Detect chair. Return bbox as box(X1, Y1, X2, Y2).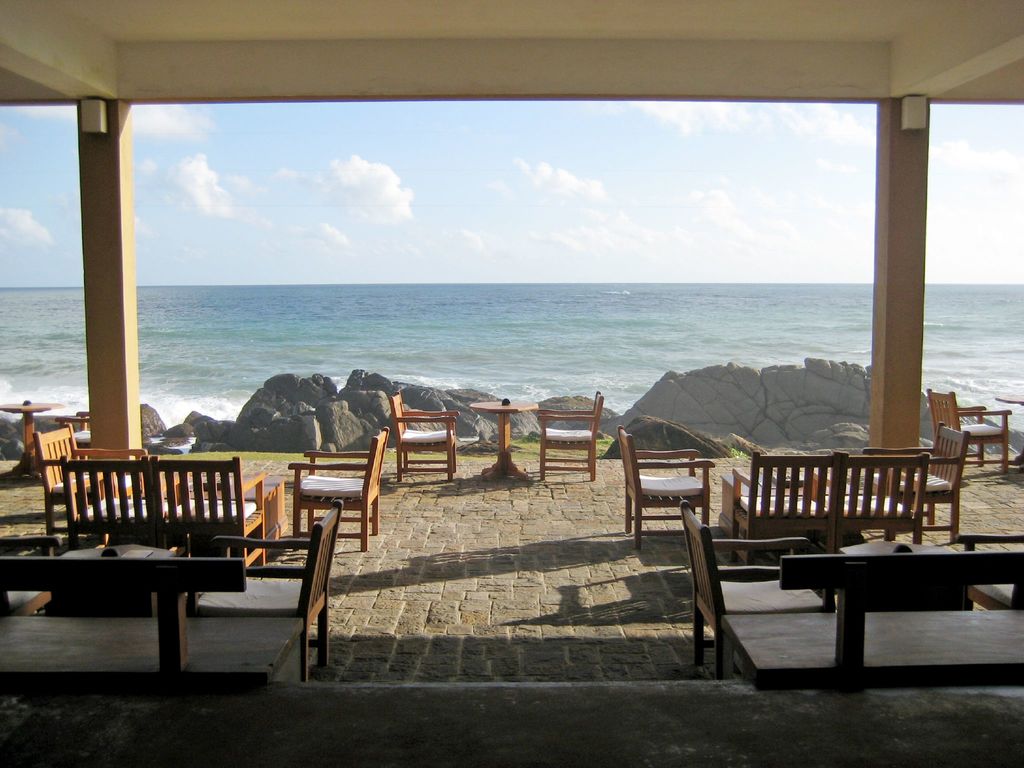
box(923, 387, 1012, 468).
